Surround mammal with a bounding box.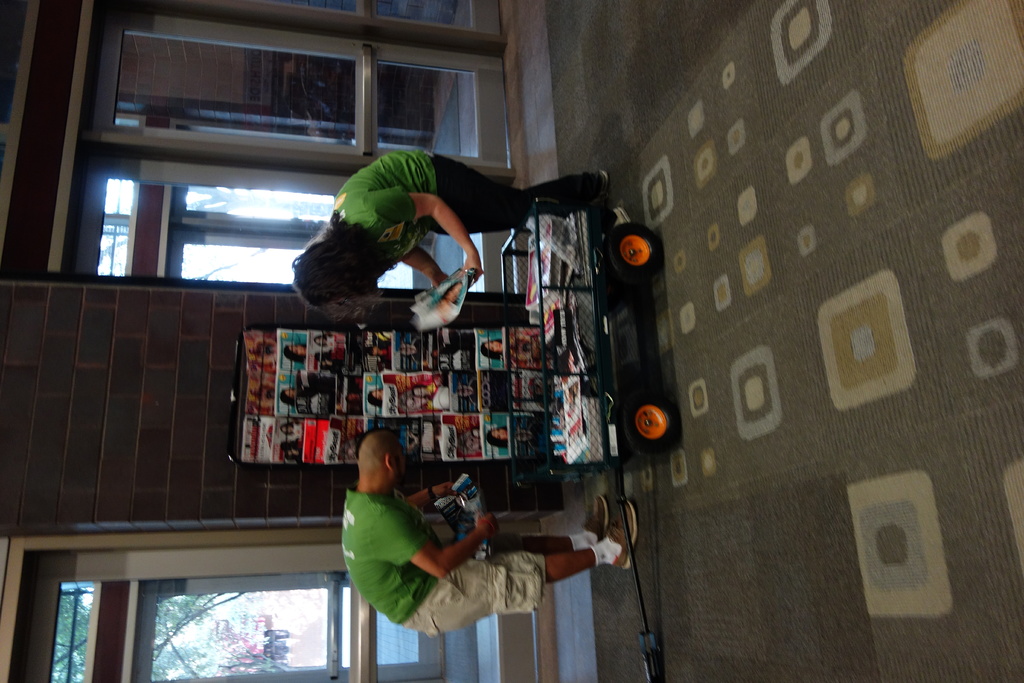
bbox=[280, 423, 298, 437].
